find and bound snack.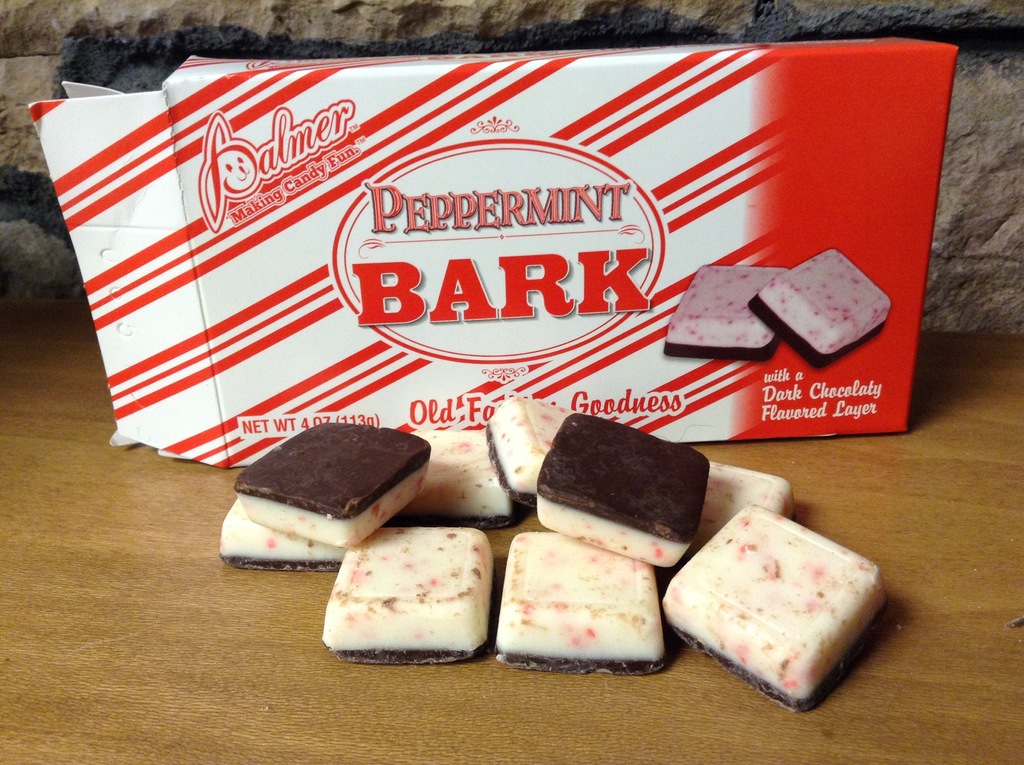
Bound: region(745, 250, 890, 366).
